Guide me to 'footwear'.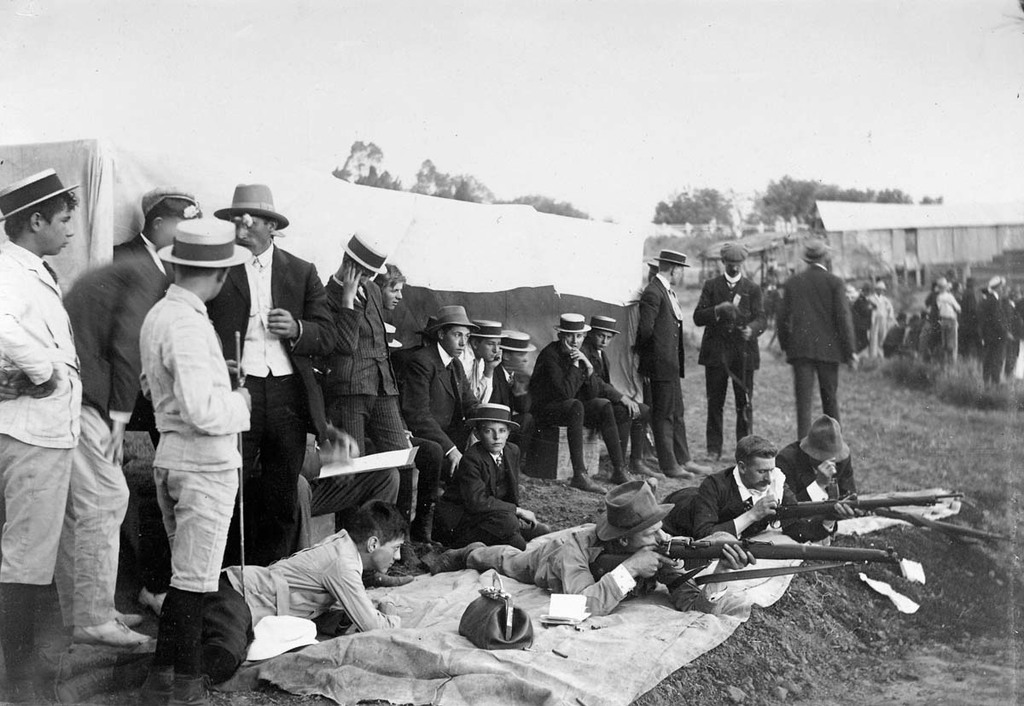
Guidance: bbox=[5, 682, 46, 702].
